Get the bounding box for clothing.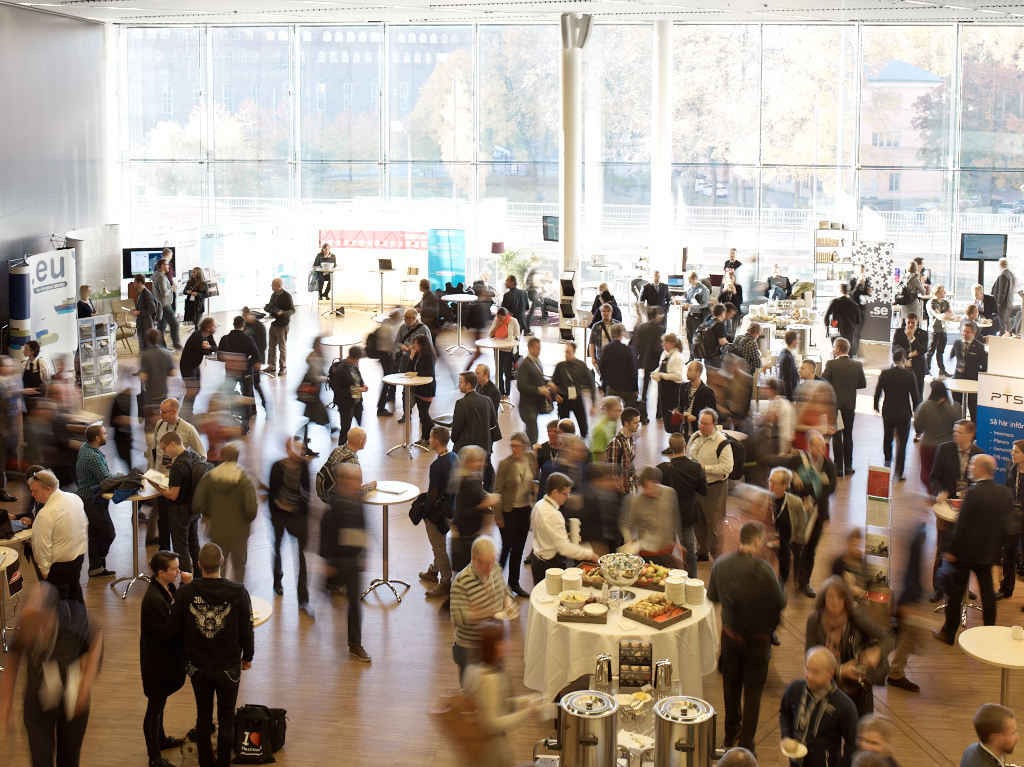
<region>679, 385, 720, 435</region>.
